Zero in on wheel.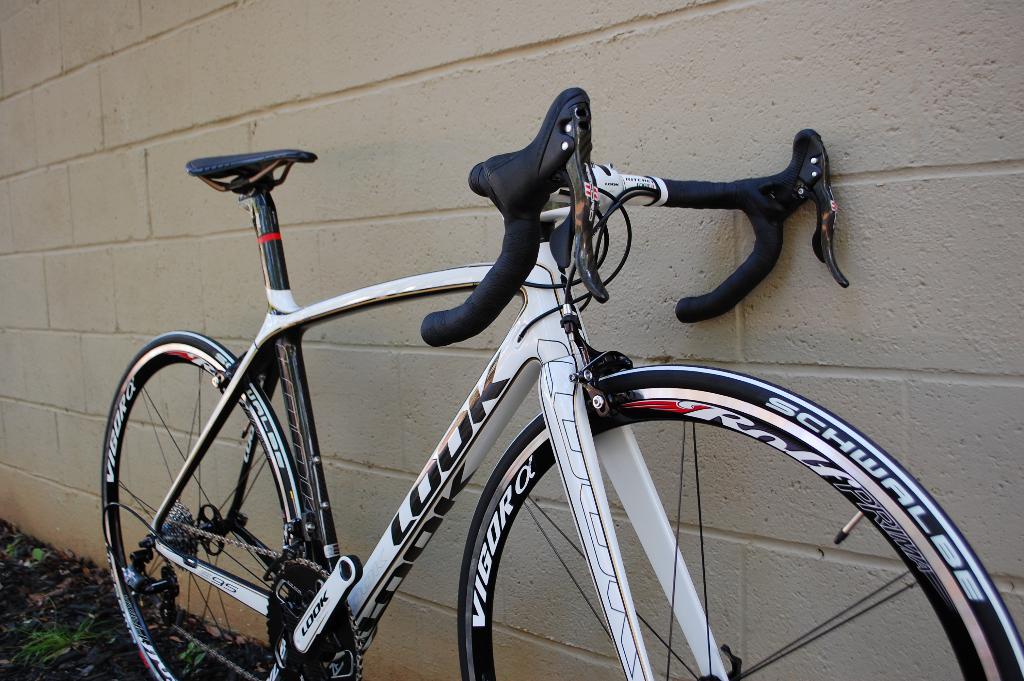
Zeroed in: l=453, t=360, r=1023, b=679.
